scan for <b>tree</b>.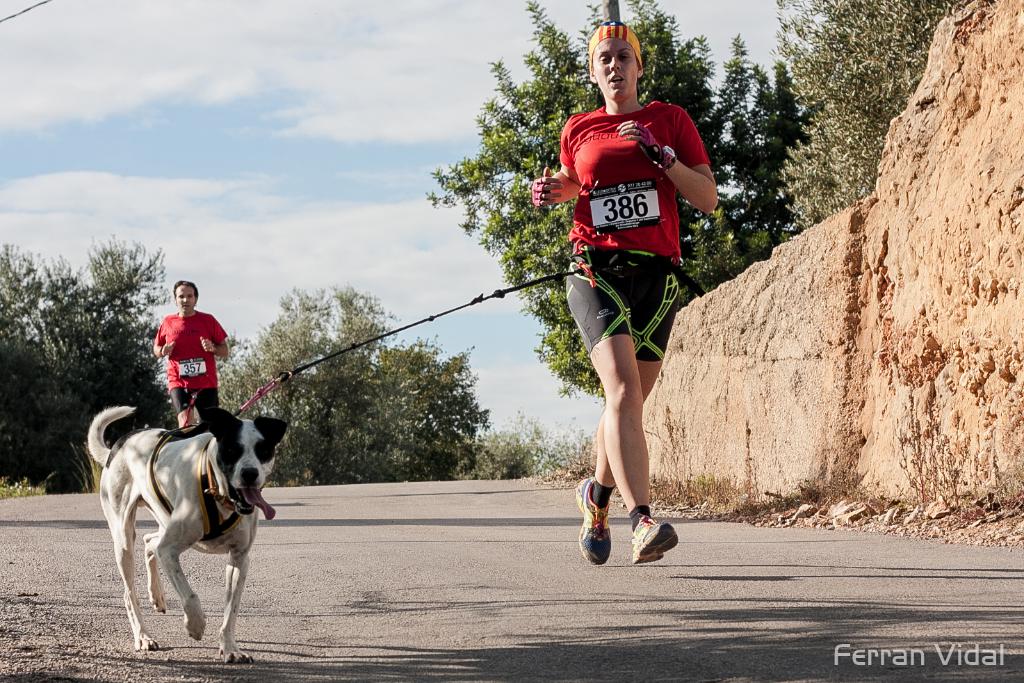
Scan result: bbox=(425, 0, 809, 408).
